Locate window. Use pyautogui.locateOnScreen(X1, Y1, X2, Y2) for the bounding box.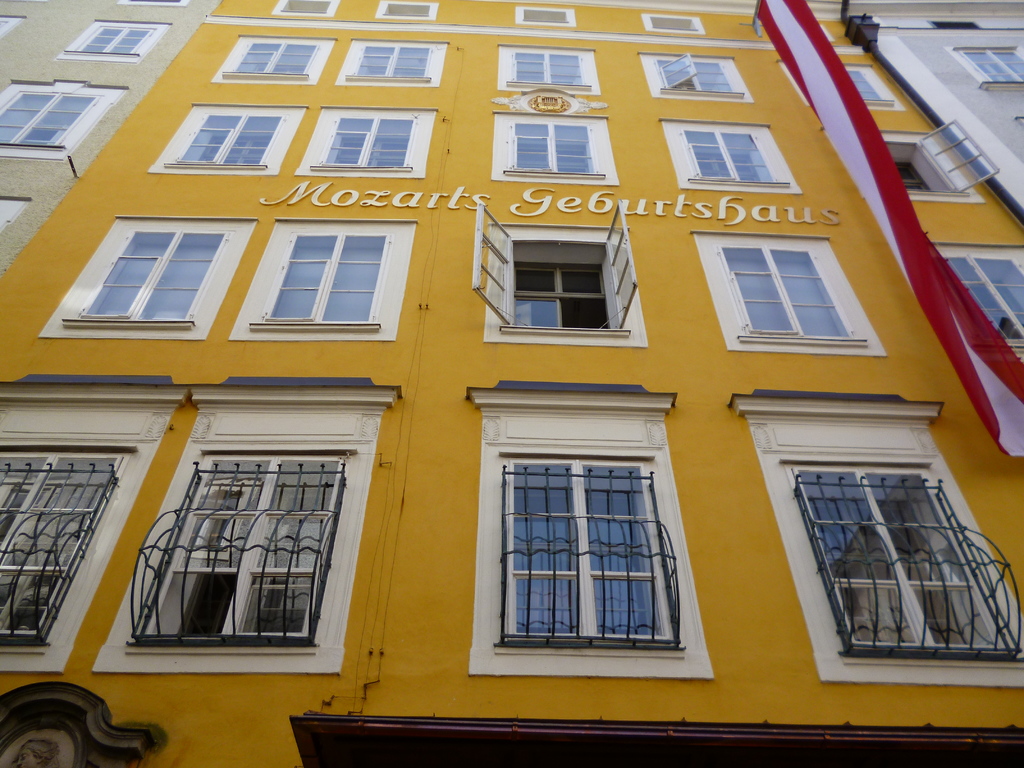
pyautogui.locateOnScreen(280, 0, 344, 23).
